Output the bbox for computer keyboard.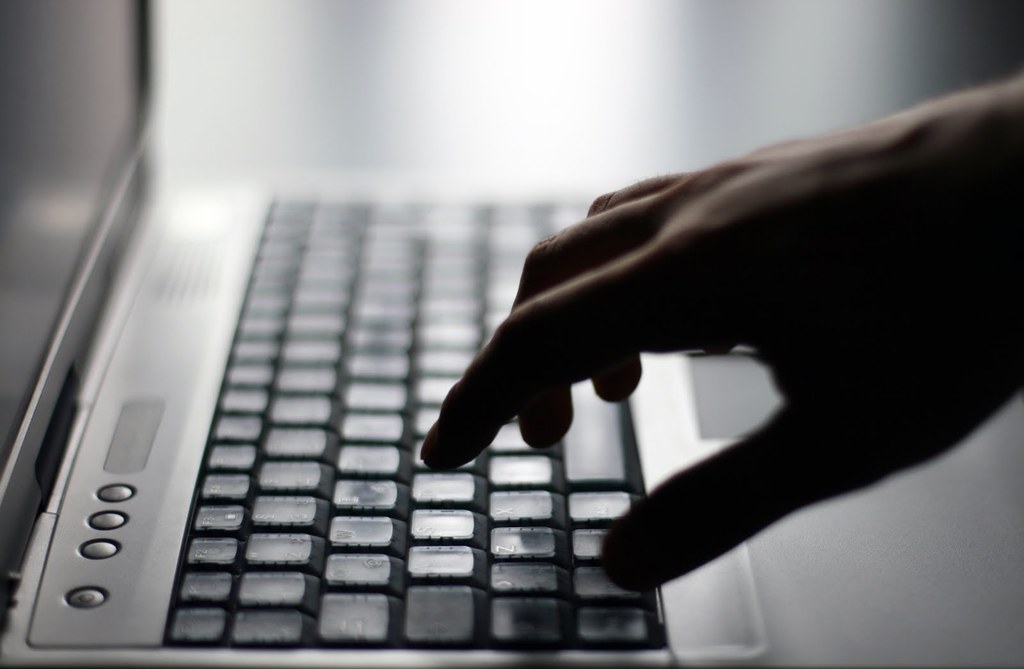
<bbox>165, 193, 660, 645</bbox>.
